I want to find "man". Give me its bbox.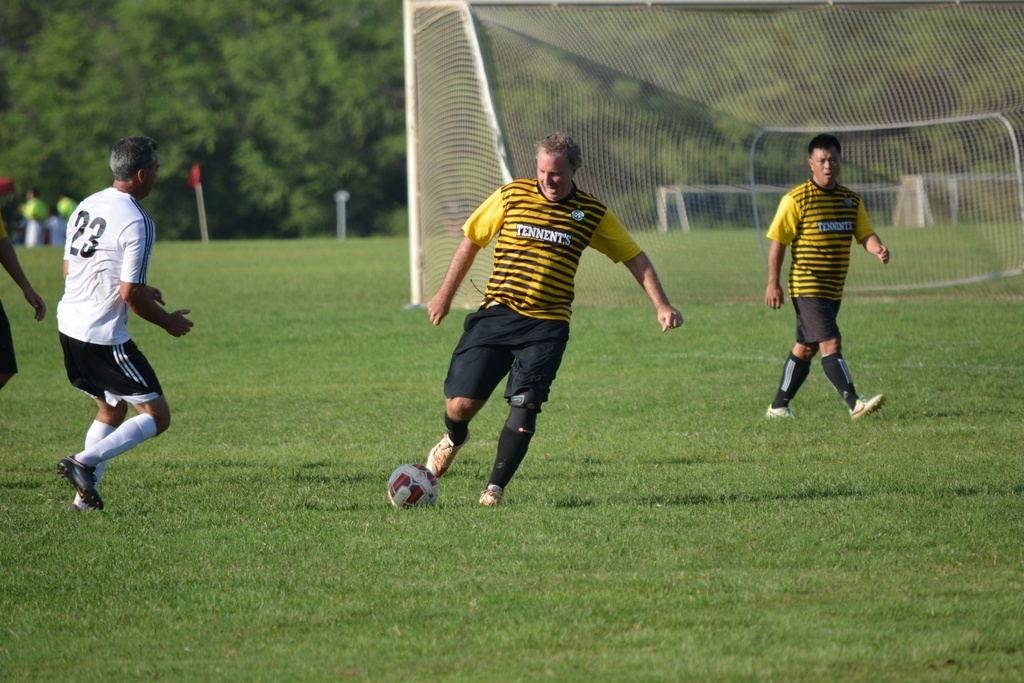
426, 135, 680, 504.
